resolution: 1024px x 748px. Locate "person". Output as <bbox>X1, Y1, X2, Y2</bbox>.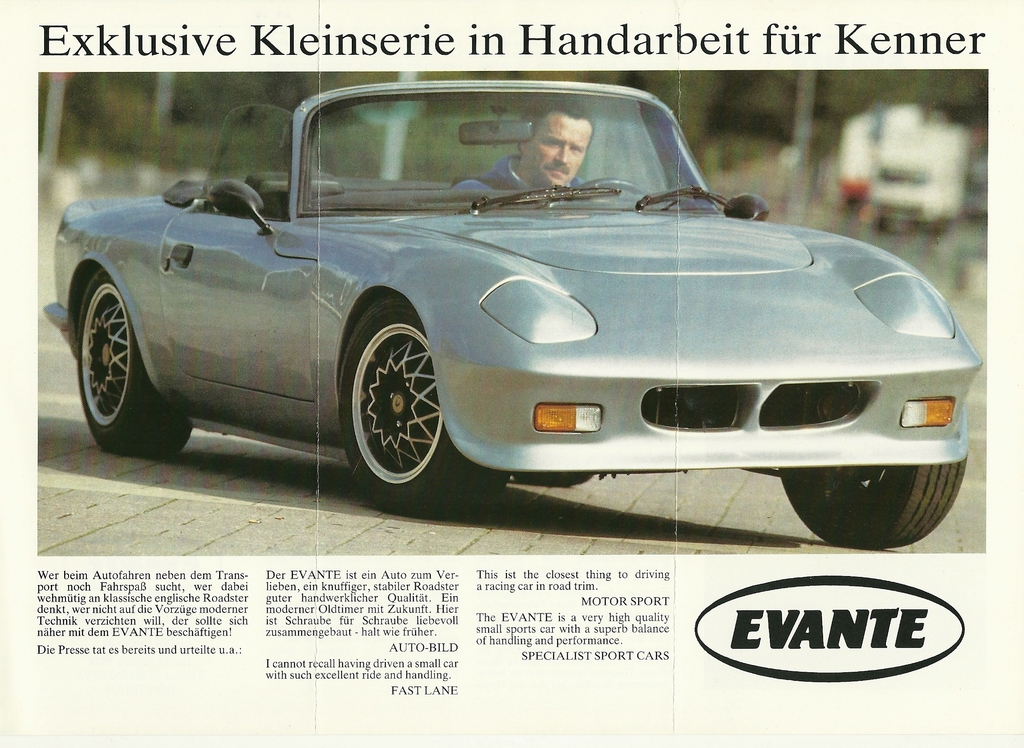
<bbox>453, 97, 602, 190</bbox>.
